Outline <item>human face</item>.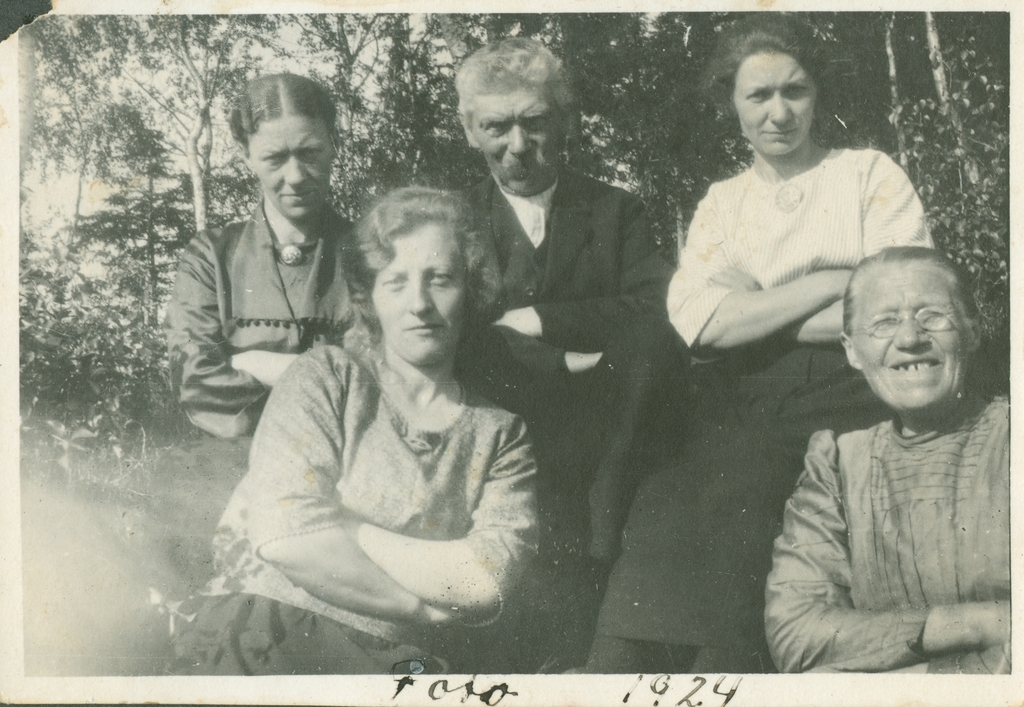
Outline: [721,41,824,163].
